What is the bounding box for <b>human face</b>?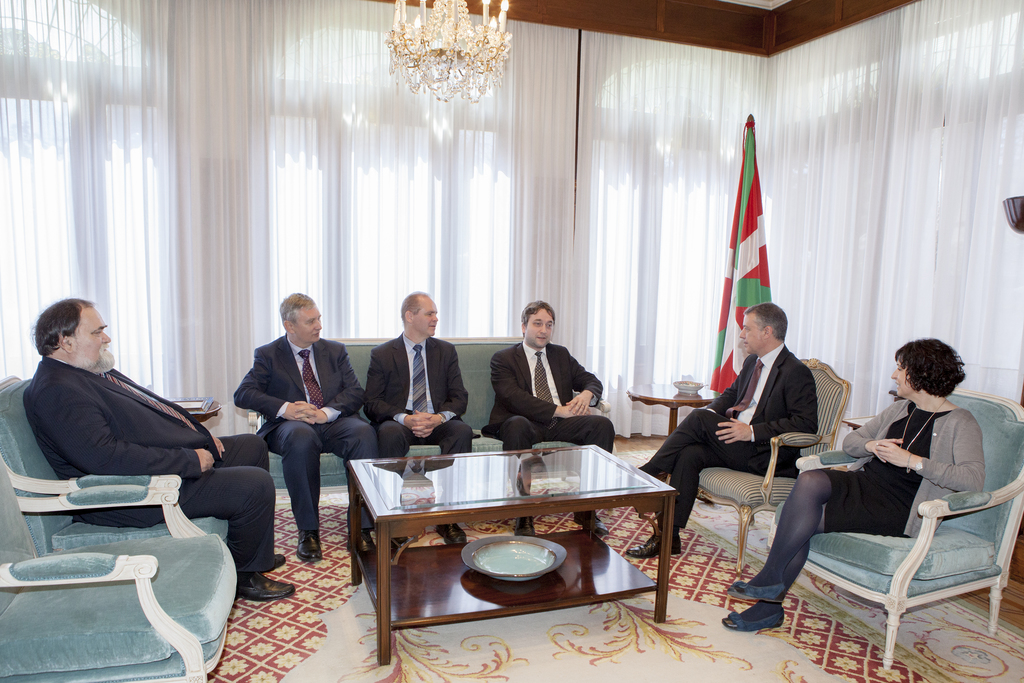
BBox(896, 368, 913, 398).
